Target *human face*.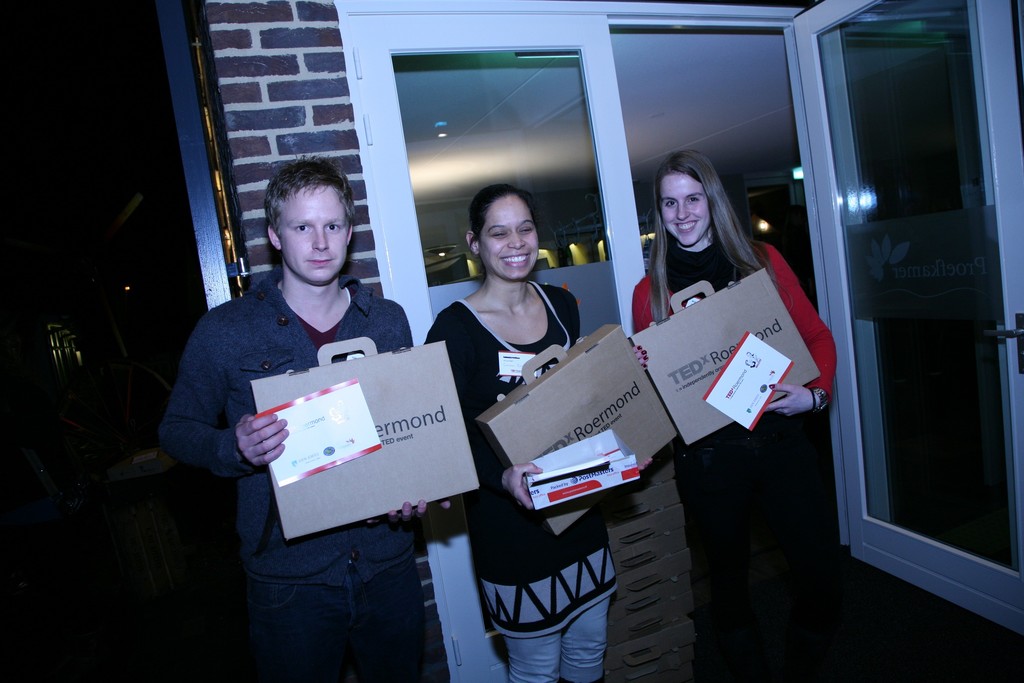
Target region: (left=480, top=199, right=538, bottom=277).
